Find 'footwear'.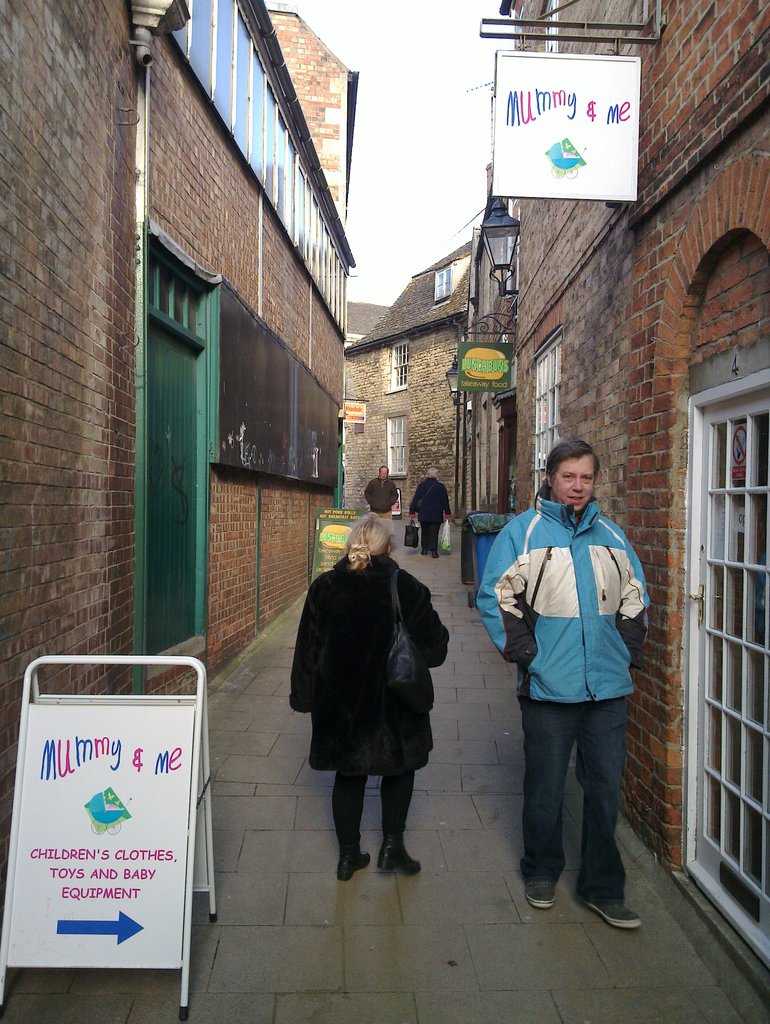
pyautogui.locateOnScreen(522, 869, 562, 914).
